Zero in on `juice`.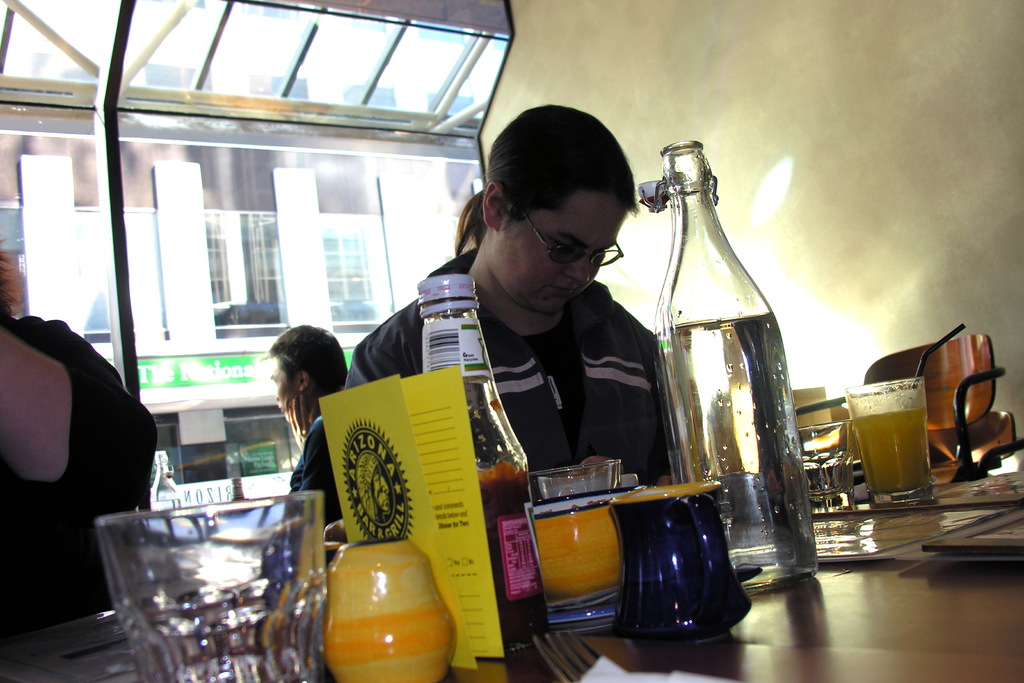
Zeroed in: x1=862, y1=356, x2=950, y2=516.
